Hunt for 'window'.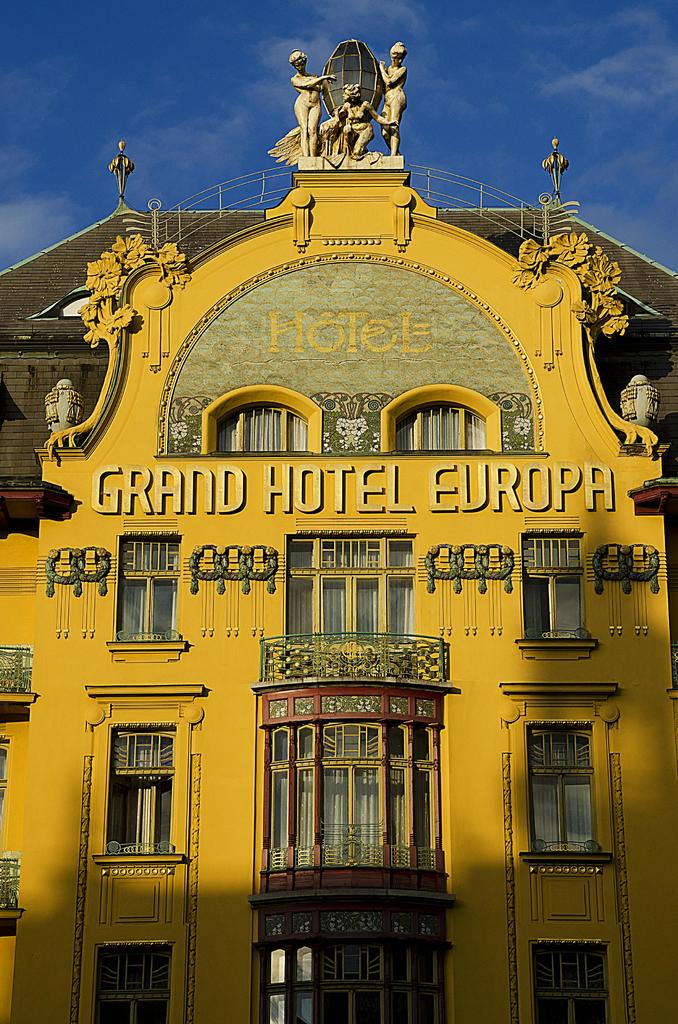
Hunted down at select_region(524, 518, 587, 644).
